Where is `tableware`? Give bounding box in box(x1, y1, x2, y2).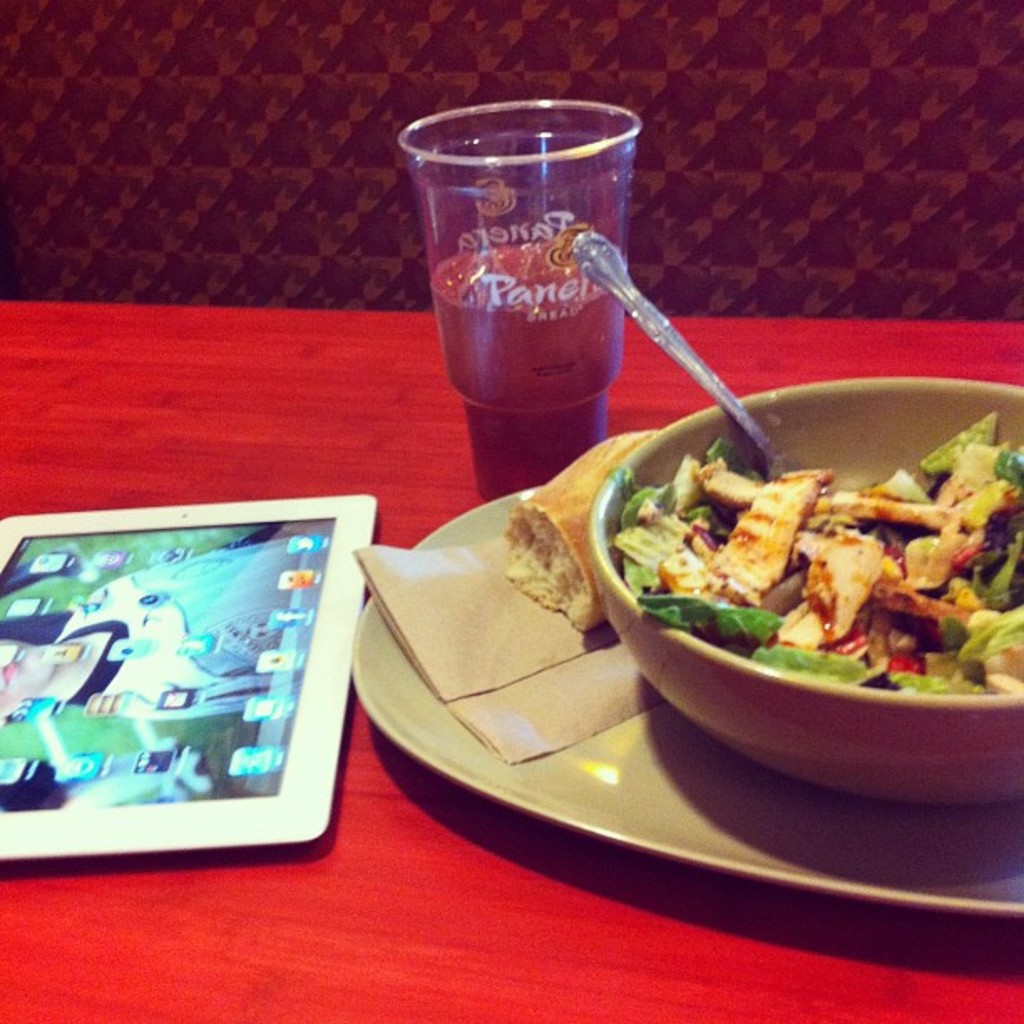
box(385, 92, 646, 507).
